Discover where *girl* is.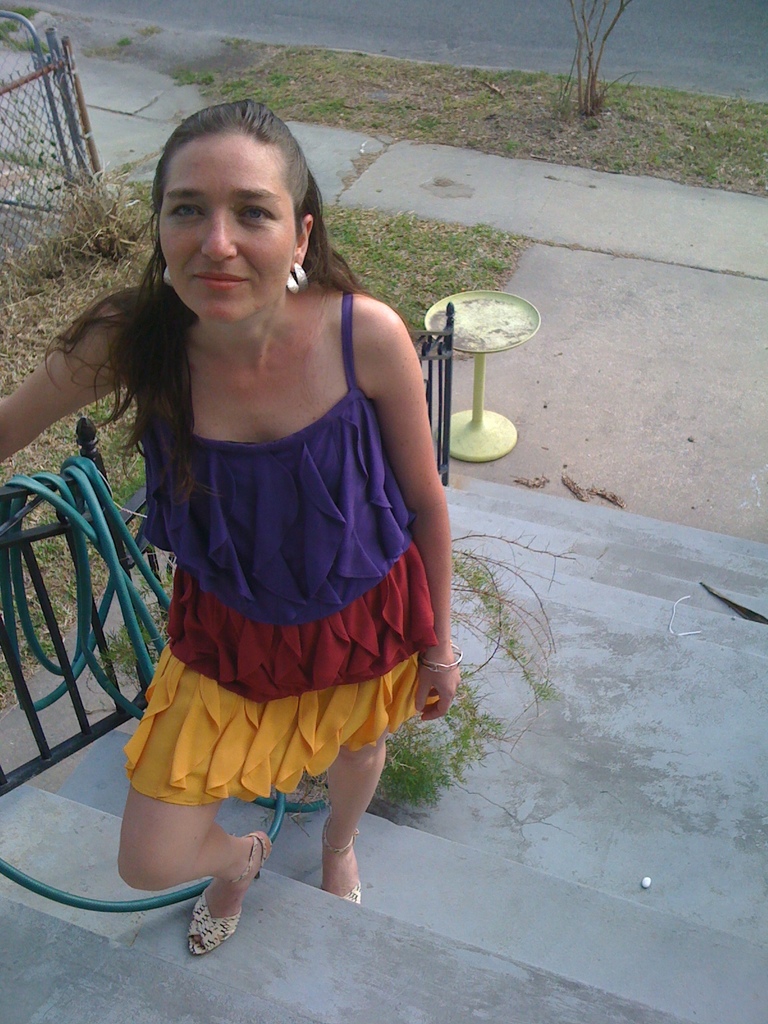
Discovered at (x1=0, y1=85, x2=467, y2=955).
